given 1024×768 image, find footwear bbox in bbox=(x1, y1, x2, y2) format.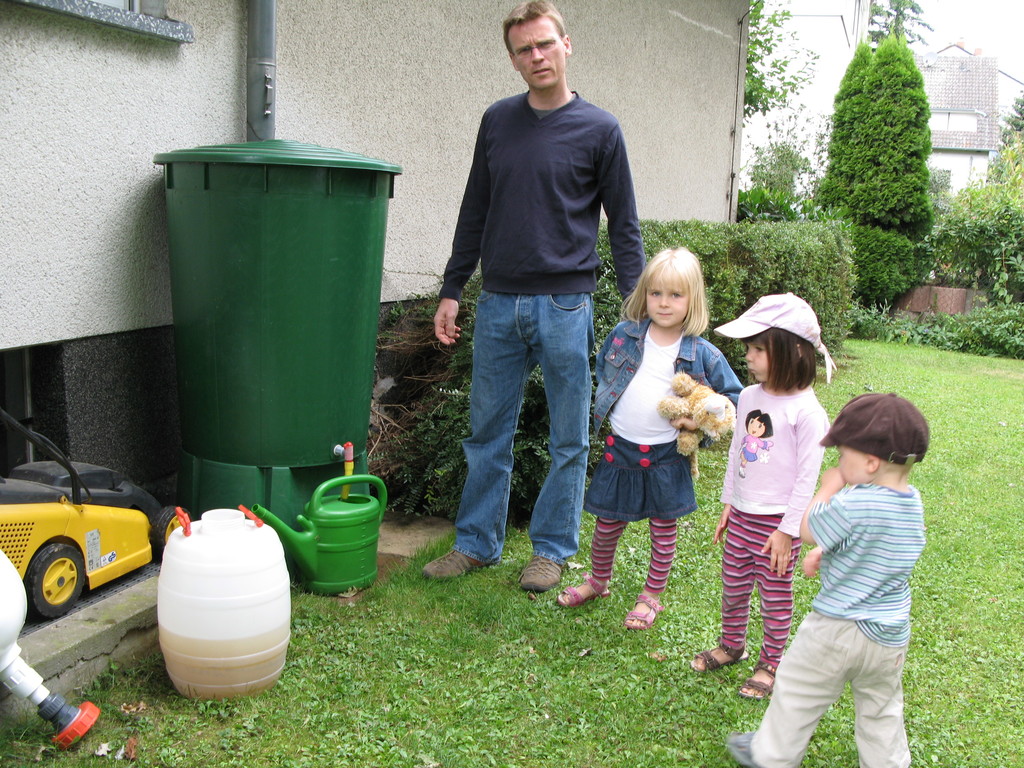
bbox=(516, 557, 560, 594).
